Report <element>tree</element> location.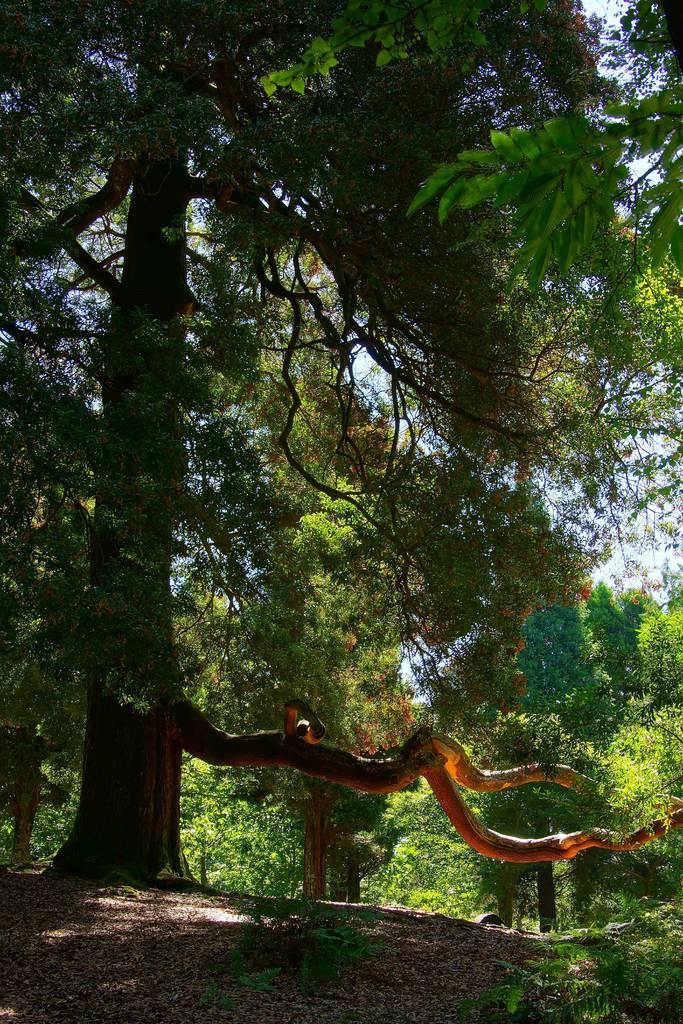
Report: <bbox>160, 547, 500, 909</bbox>.
